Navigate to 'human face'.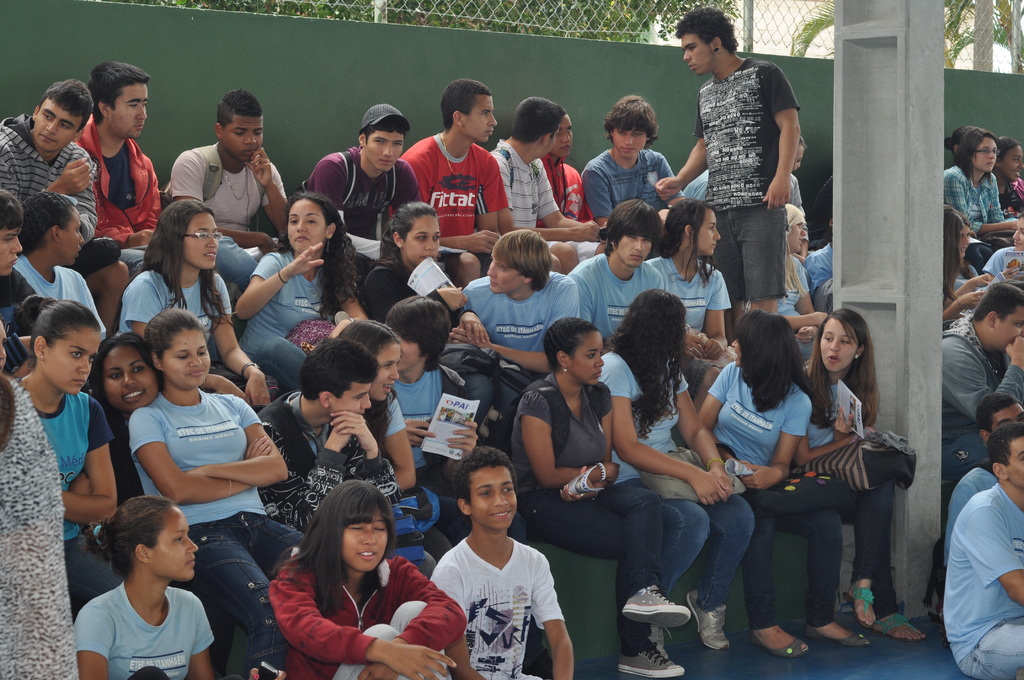
Navigation target: locate(371, 344, 403, 403).
